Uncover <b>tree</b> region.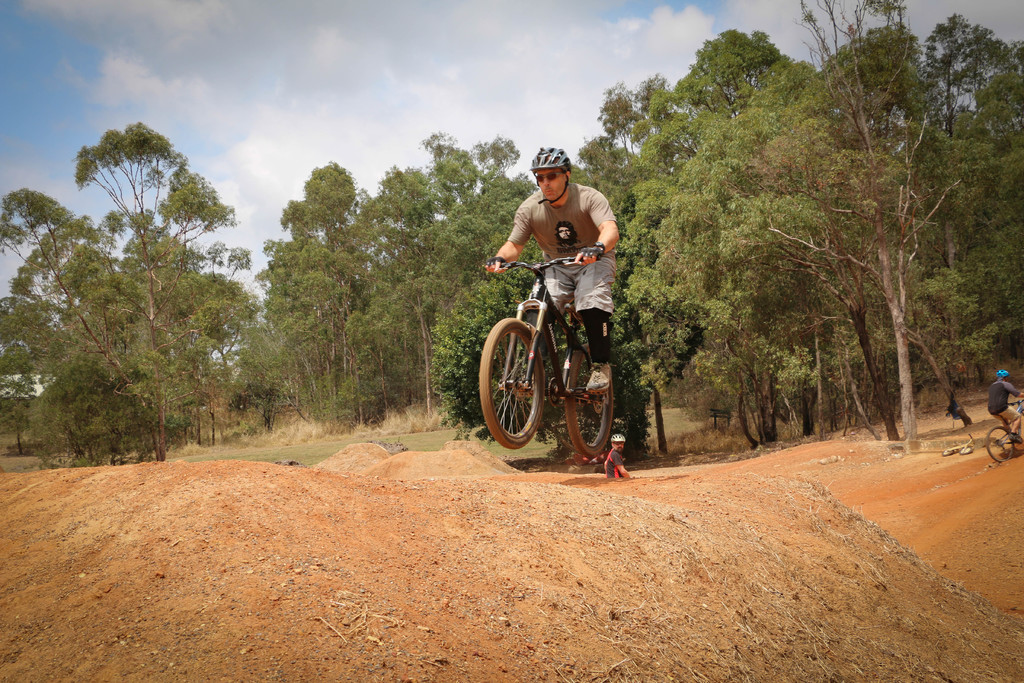
Uncovered: bbox(329, 220, 443, 423).
